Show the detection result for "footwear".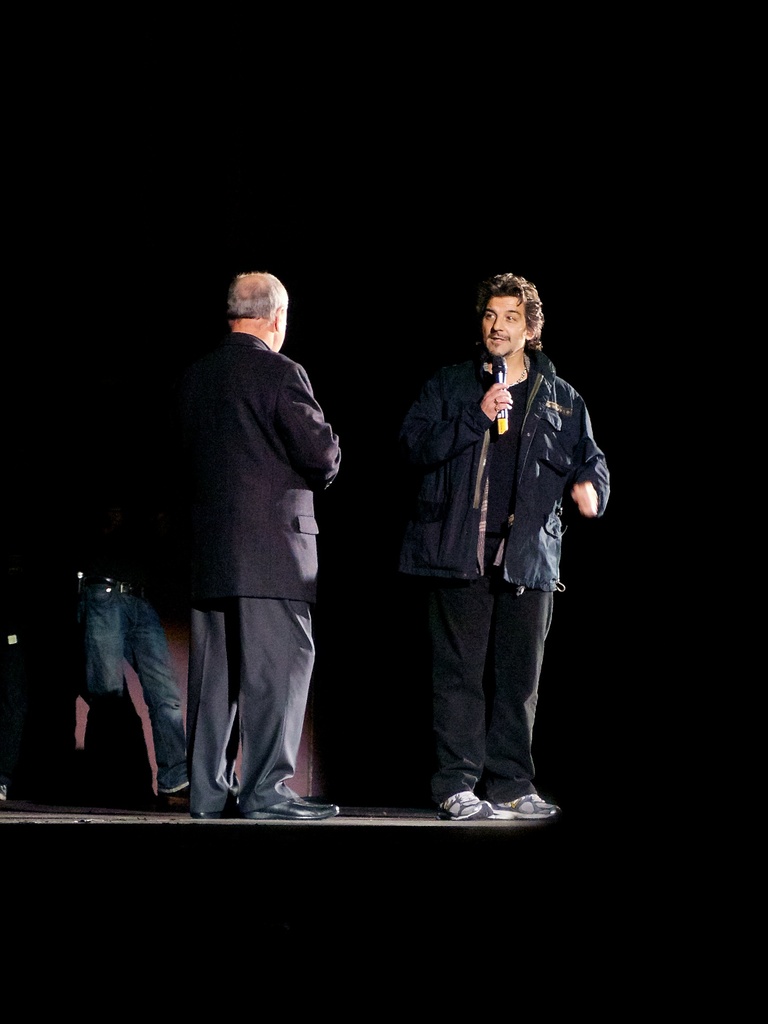
bbox(191, 808, 242, 820).
